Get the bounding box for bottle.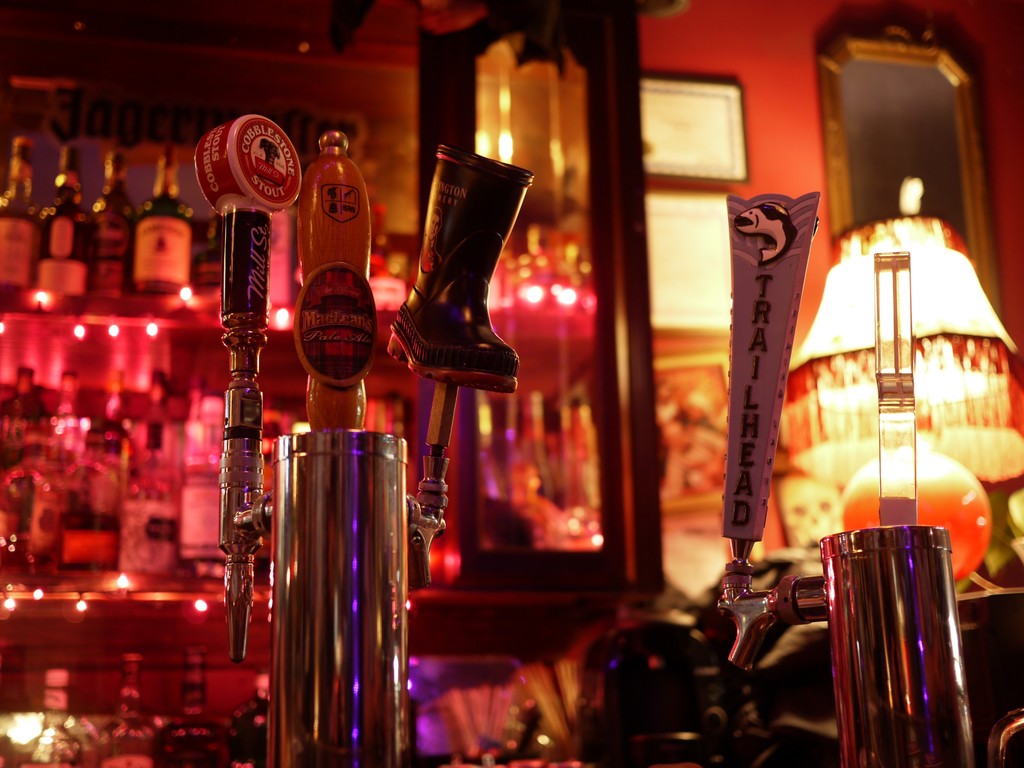
<box>0,362,48,463</box>.
